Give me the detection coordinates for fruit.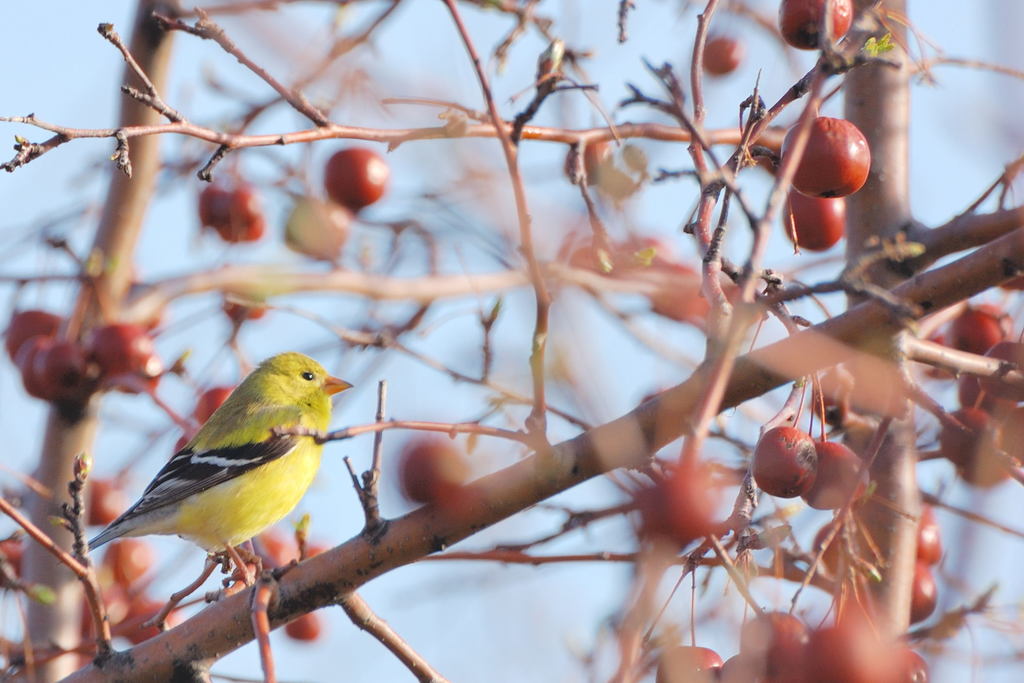
(left=88, top=479, right=126, bottom=529).
